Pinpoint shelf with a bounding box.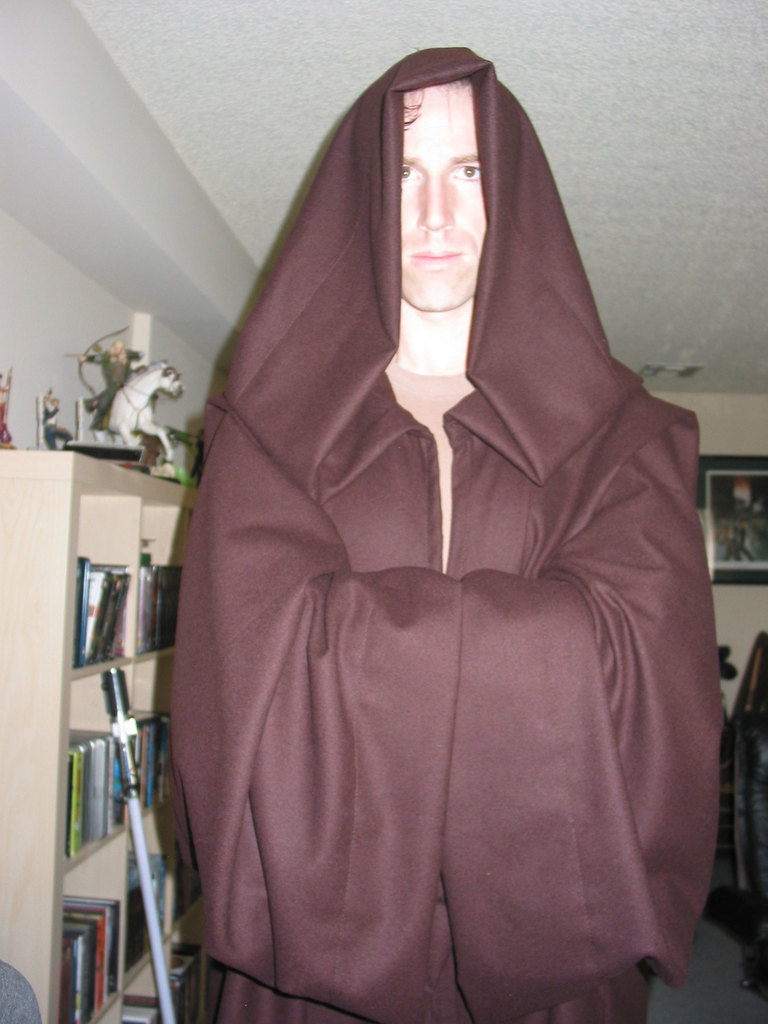
{"x1": 0, "y1": 437, "x2": 132, "y2": 694}.
